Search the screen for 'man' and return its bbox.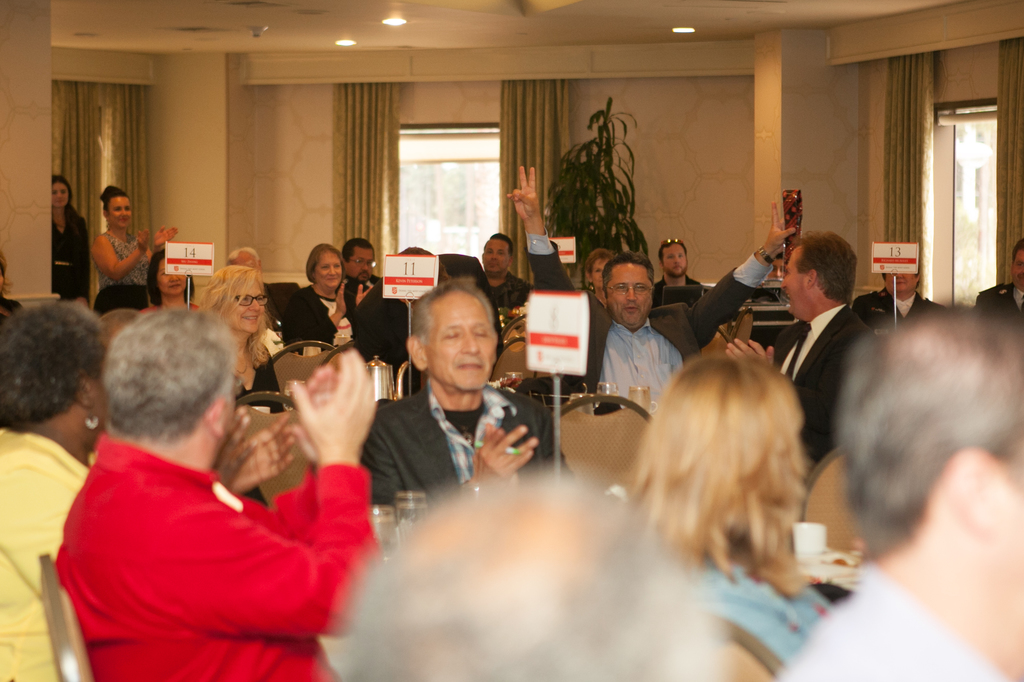
Found: 479,232,533,313.
